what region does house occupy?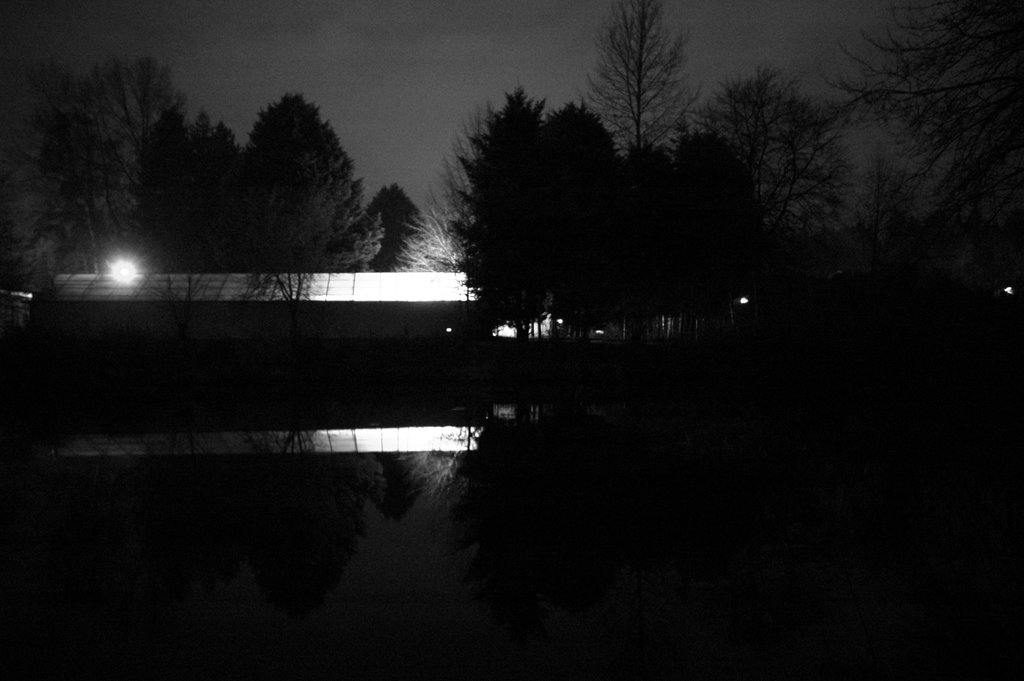
l=4, t=266, r=745, b=440.
